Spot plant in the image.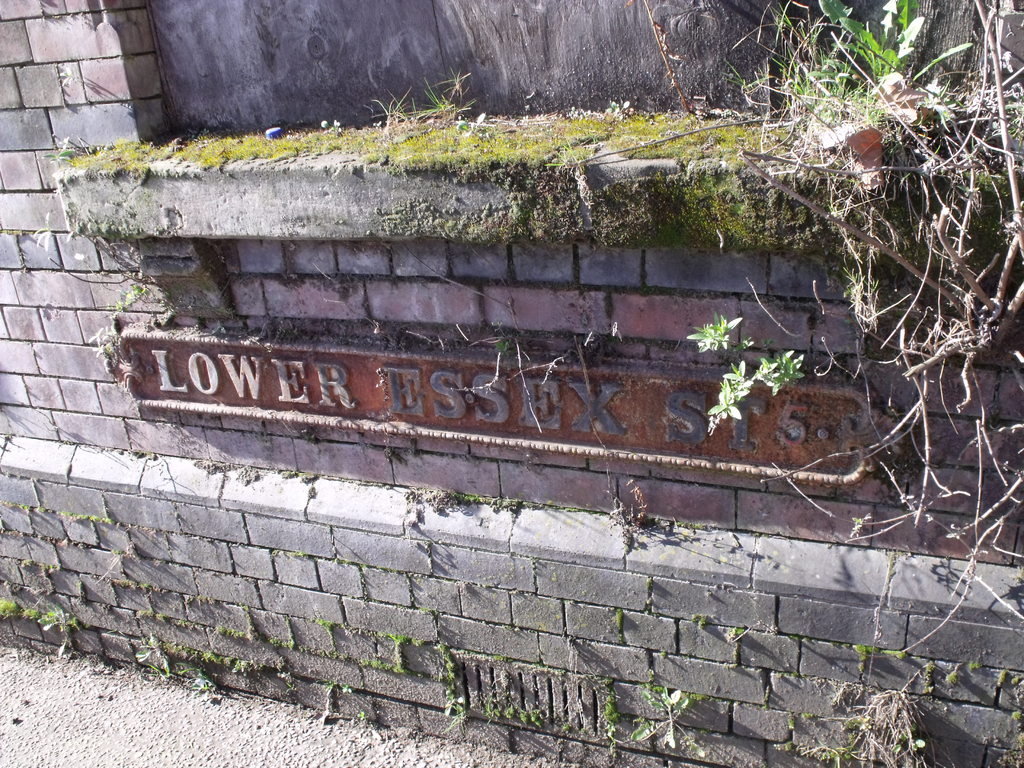
plant found at left=189, top=665, right=216, bottom=692.
